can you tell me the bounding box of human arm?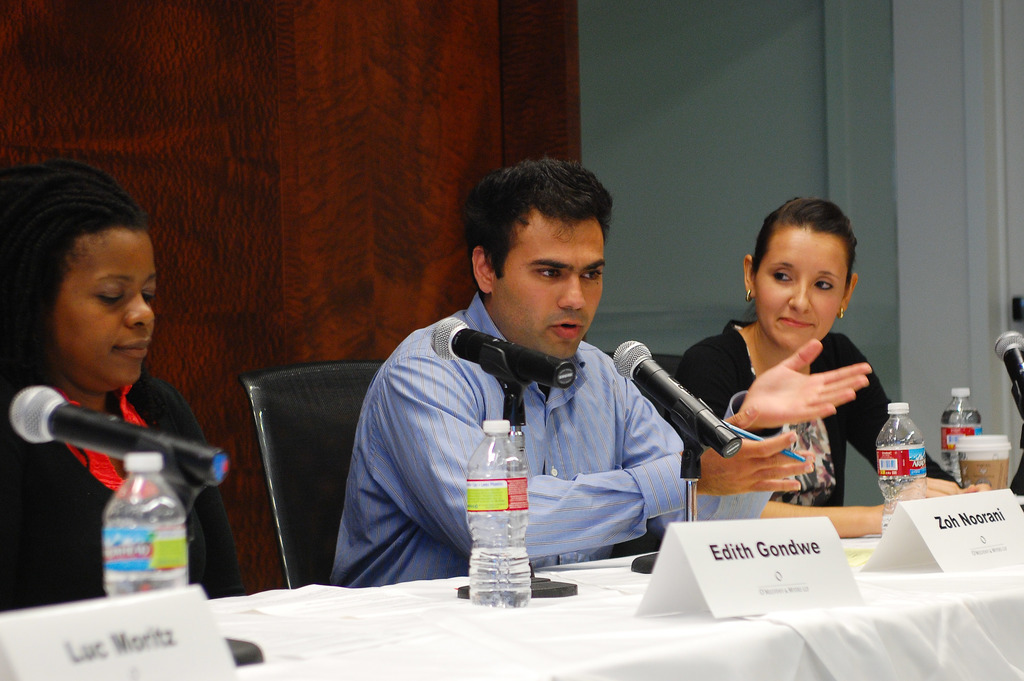
[608,375,961,540].
